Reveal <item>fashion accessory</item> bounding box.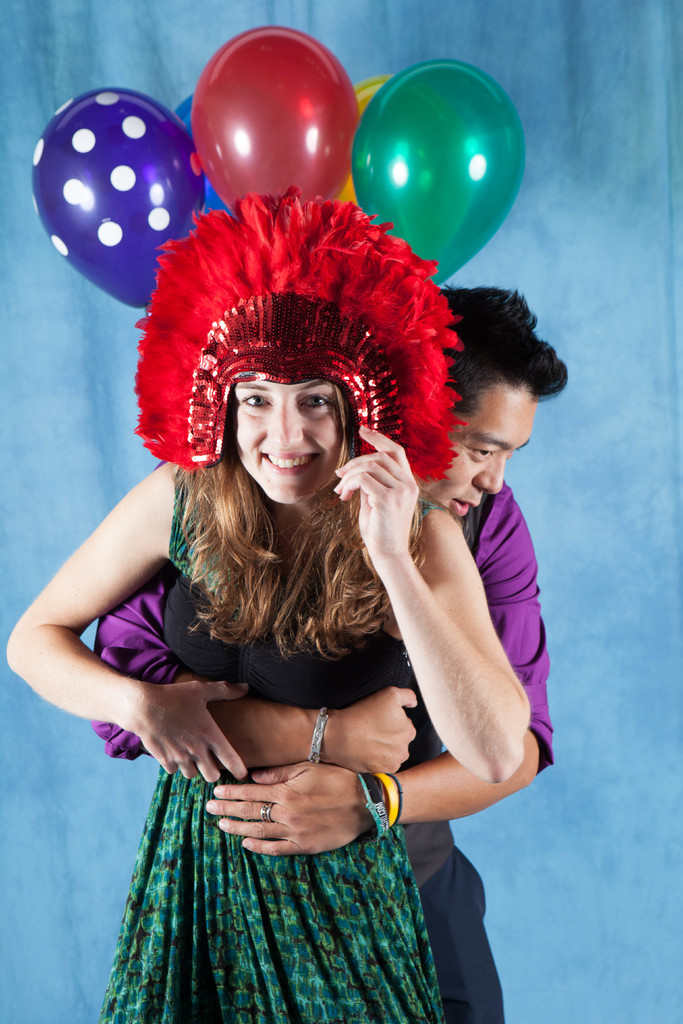
Revealed: [x1=256, y1=803, x2=272, y2=822].
